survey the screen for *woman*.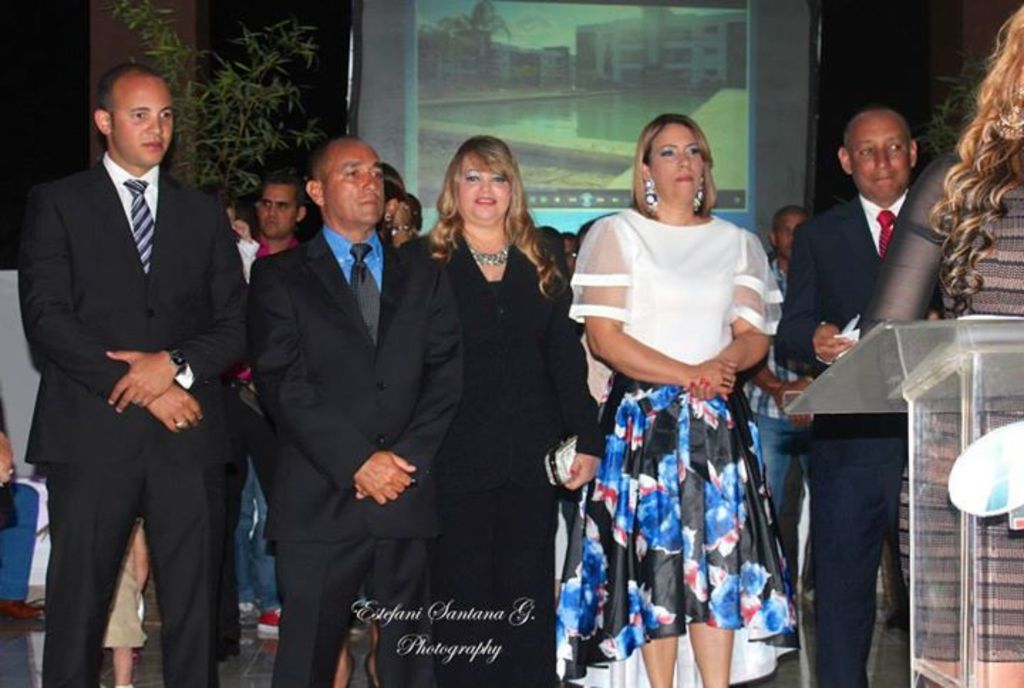
Survey found: {"x1": 805, "y1": 0, "x2": 1023, "y2": 687}.
